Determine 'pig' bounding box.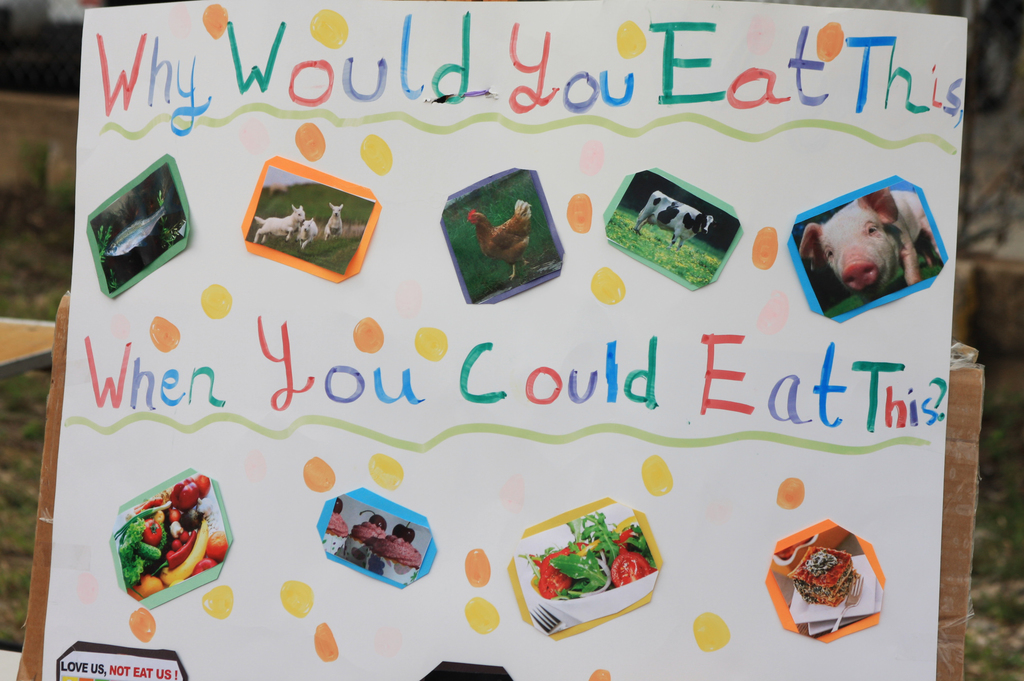
Determined: rect(795, 184, 931, 305).
